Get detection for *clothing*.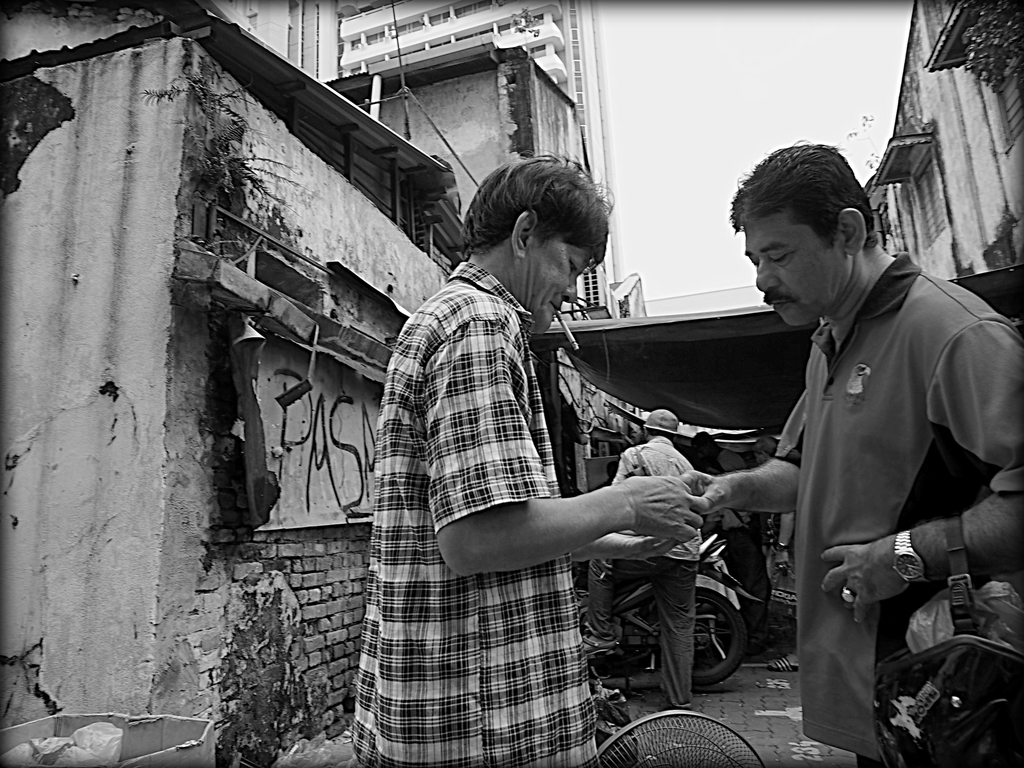
Detection: box(355, 196, 657, 746).
